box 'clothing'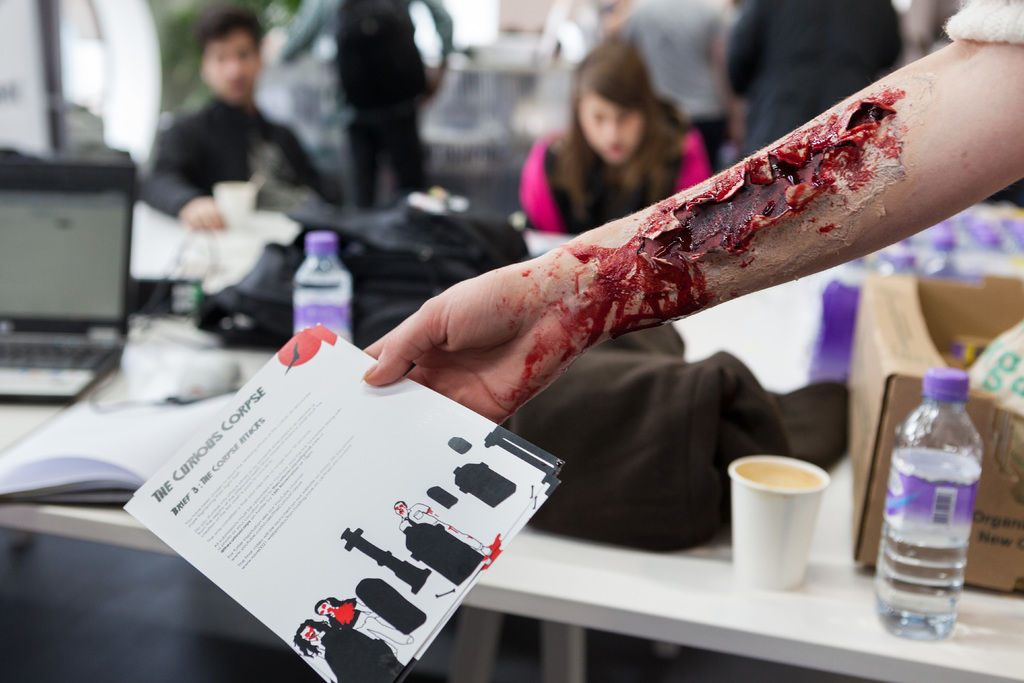
[721, 0, 909, 175]
